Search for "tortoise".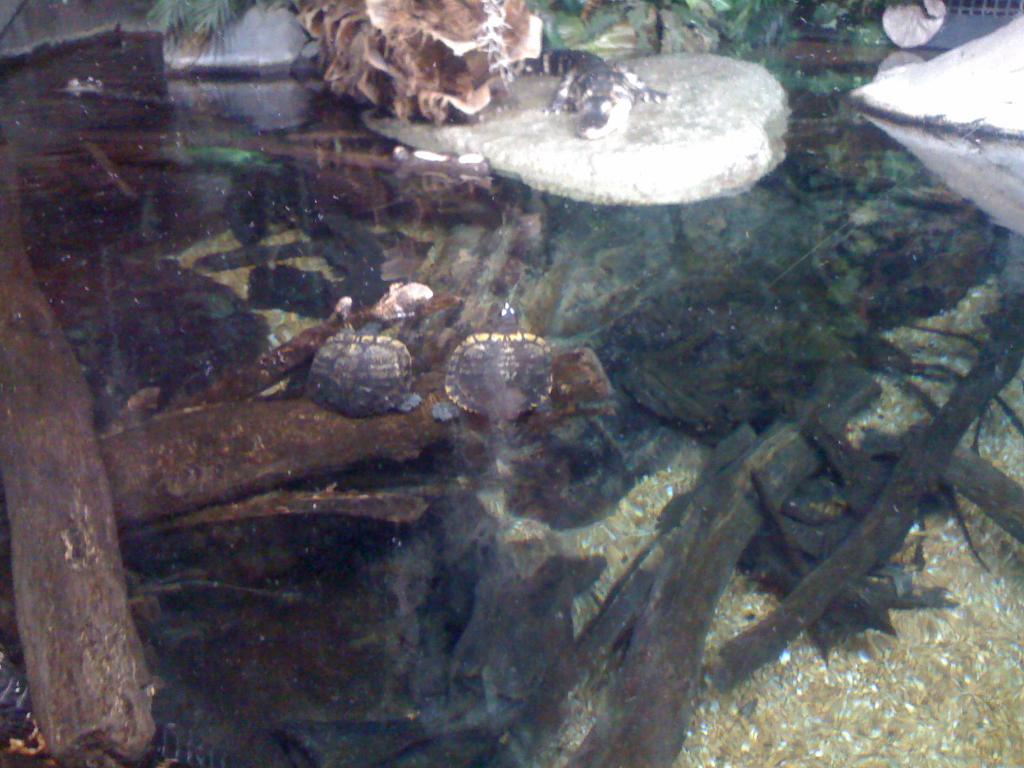
Found at (x1=305, y1=320, x2=420, y2=423).
